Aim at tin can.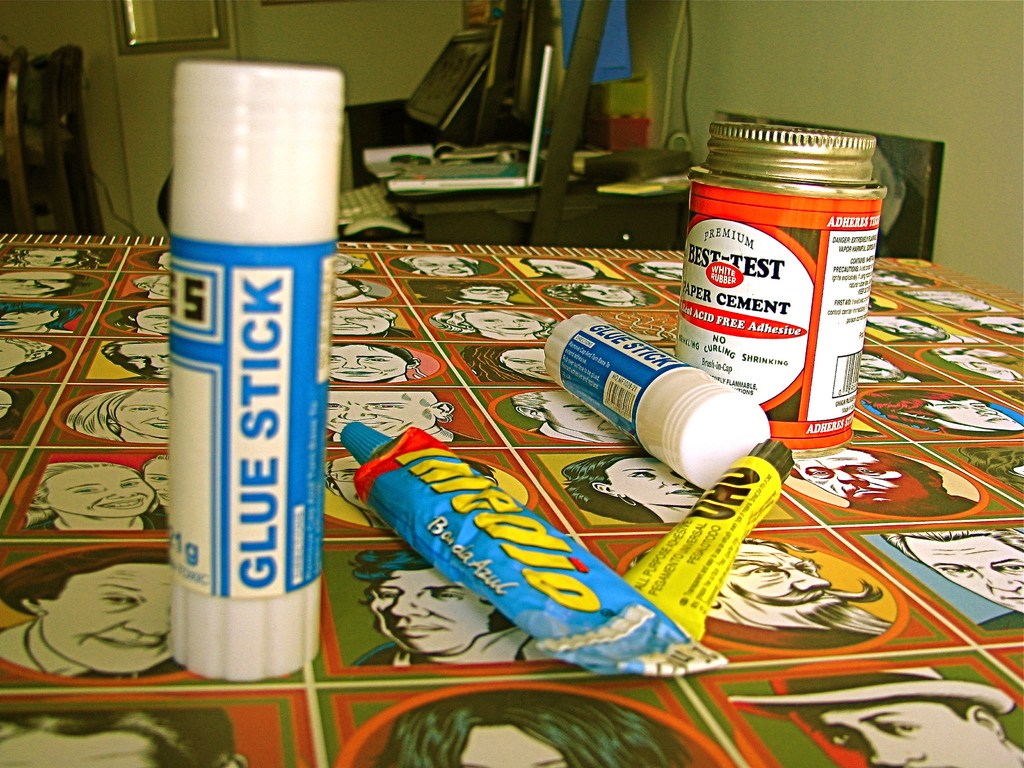
Aimed at l=671, t=122, r=888, b=454.
